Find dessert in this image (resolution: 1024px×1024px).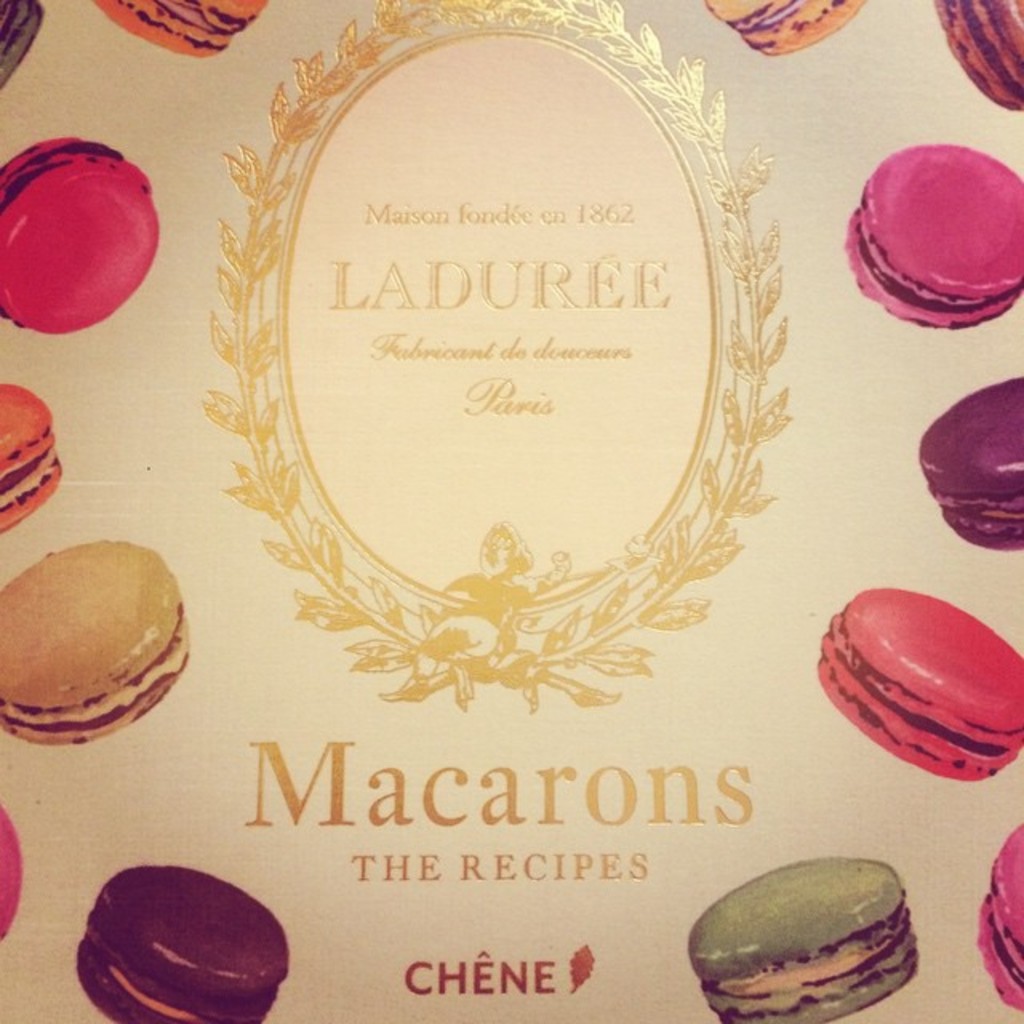
690, 864, 920, 1022.
